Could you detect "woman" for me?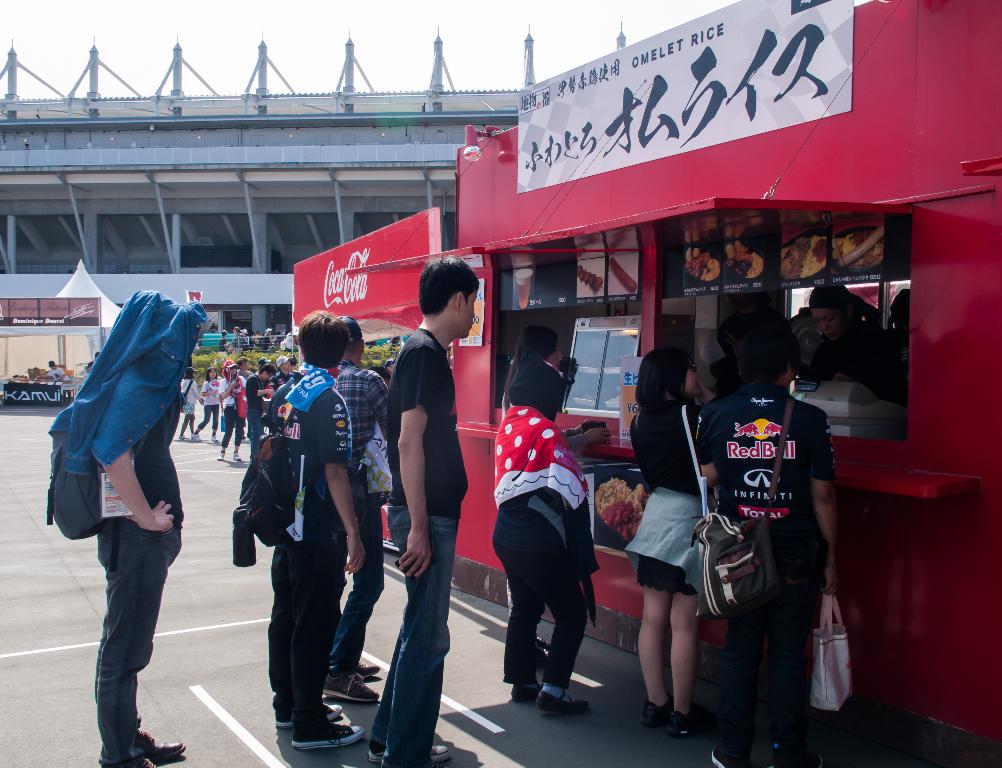
Detection result: <bbox>177, 367, 202, 439</bbox>.
